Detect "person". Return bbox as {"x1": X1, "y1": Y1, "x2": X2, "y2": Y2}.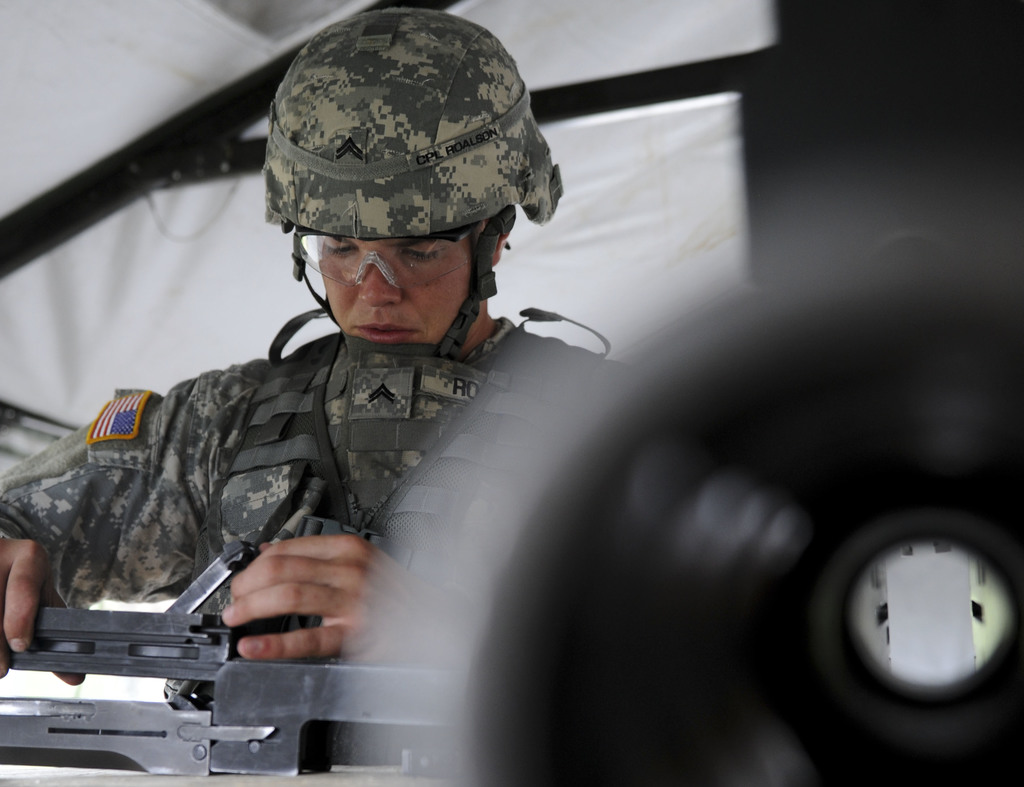
{"x1": 0, "y1": 12, "x2": 629, "y2": 671}.
